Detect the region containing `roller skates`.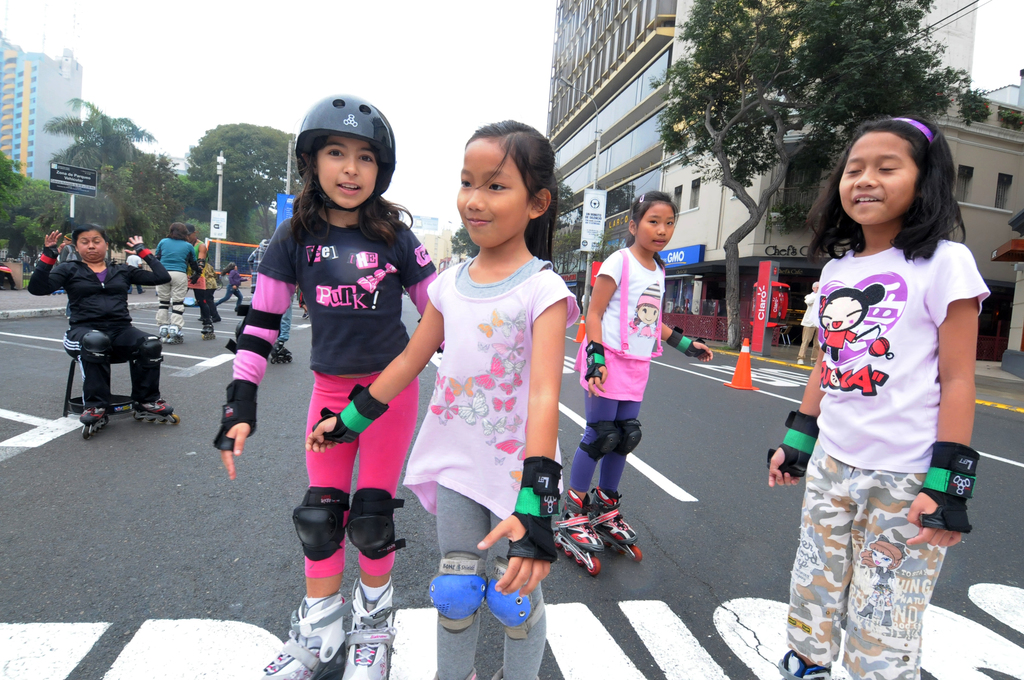
rect(198, 322, 216, 342).
